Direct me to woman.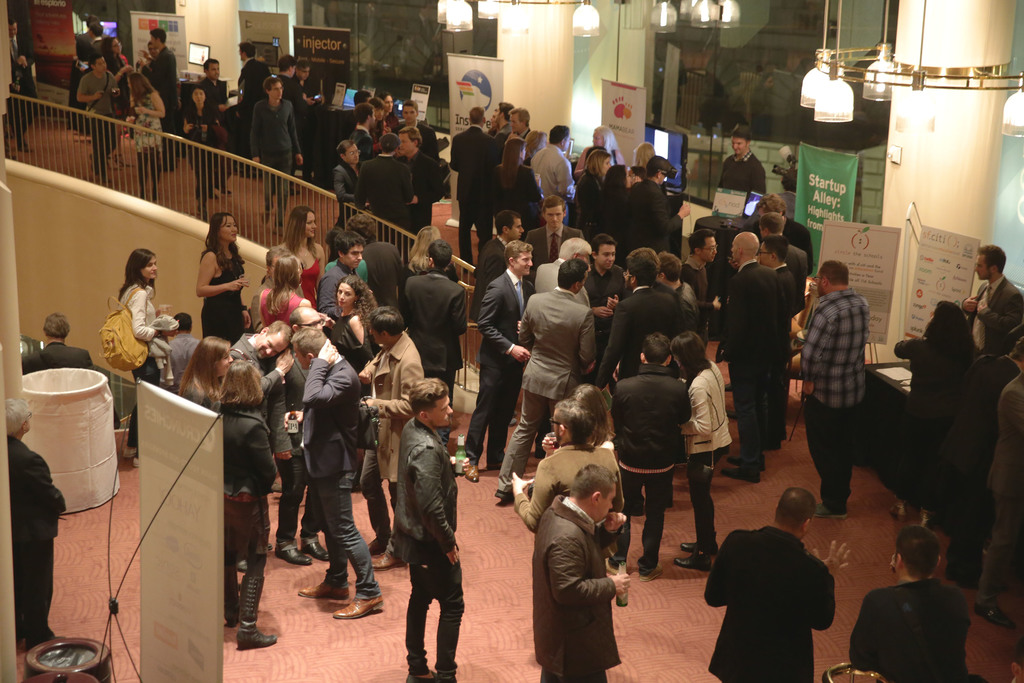
Direction: (253, 251, 308, 334).
